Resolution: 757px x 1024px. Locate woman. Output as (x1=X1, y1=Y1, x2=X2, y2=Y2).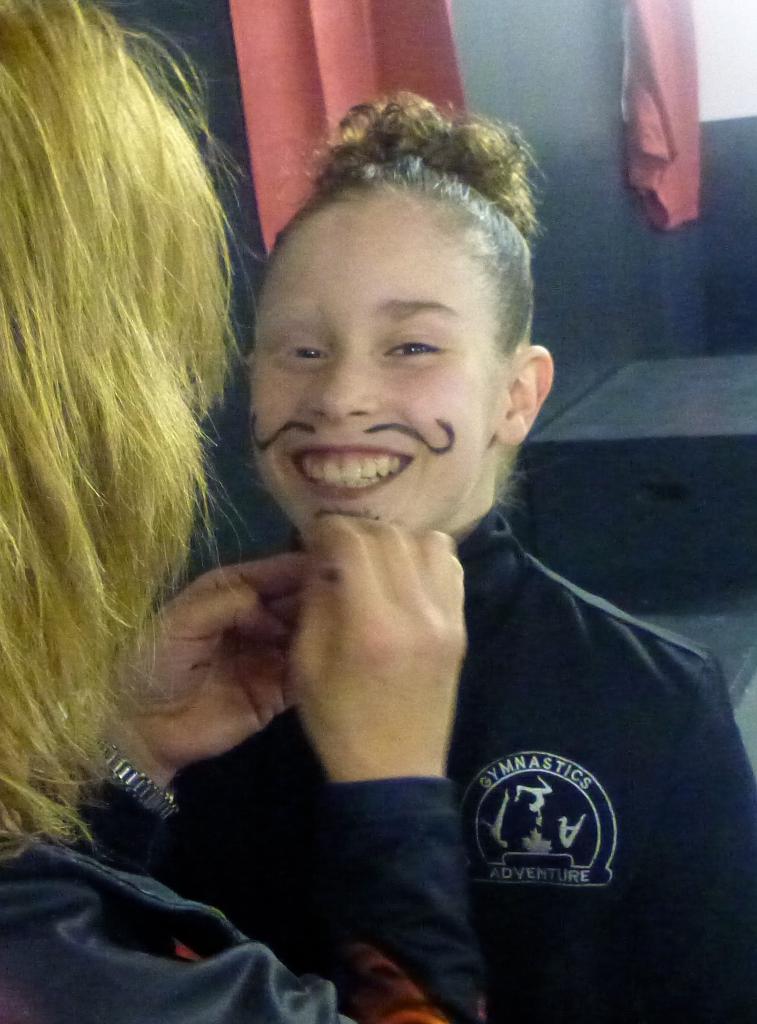
(x1=0, y1=0, x2=472, y2=1023).
